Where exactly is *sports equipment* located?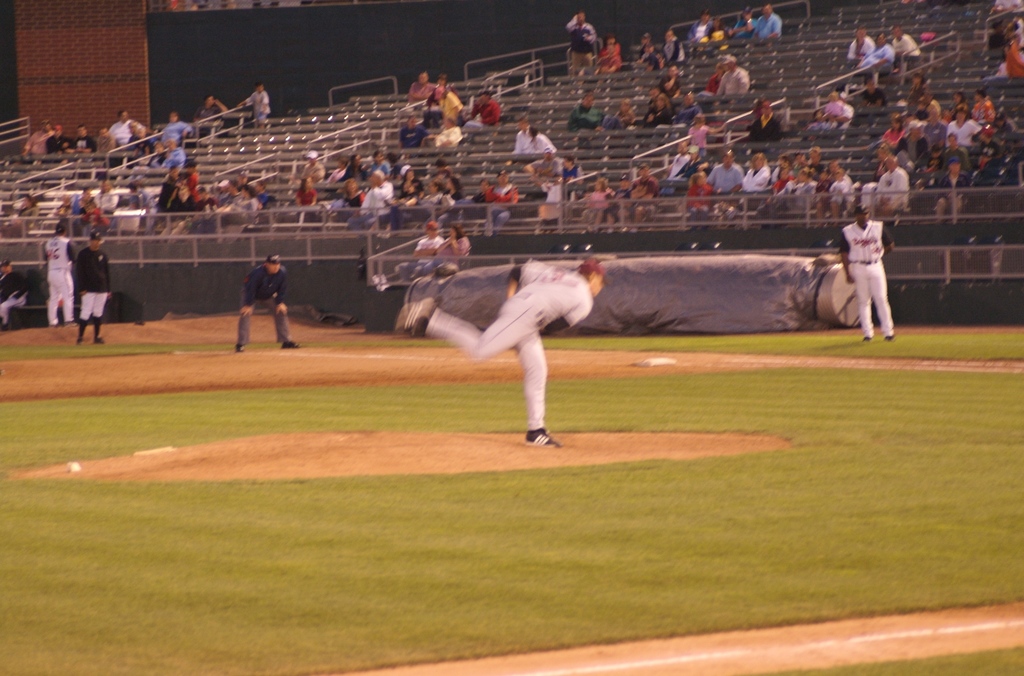
Its bounding box is box=[576, 259, 604, 297].
